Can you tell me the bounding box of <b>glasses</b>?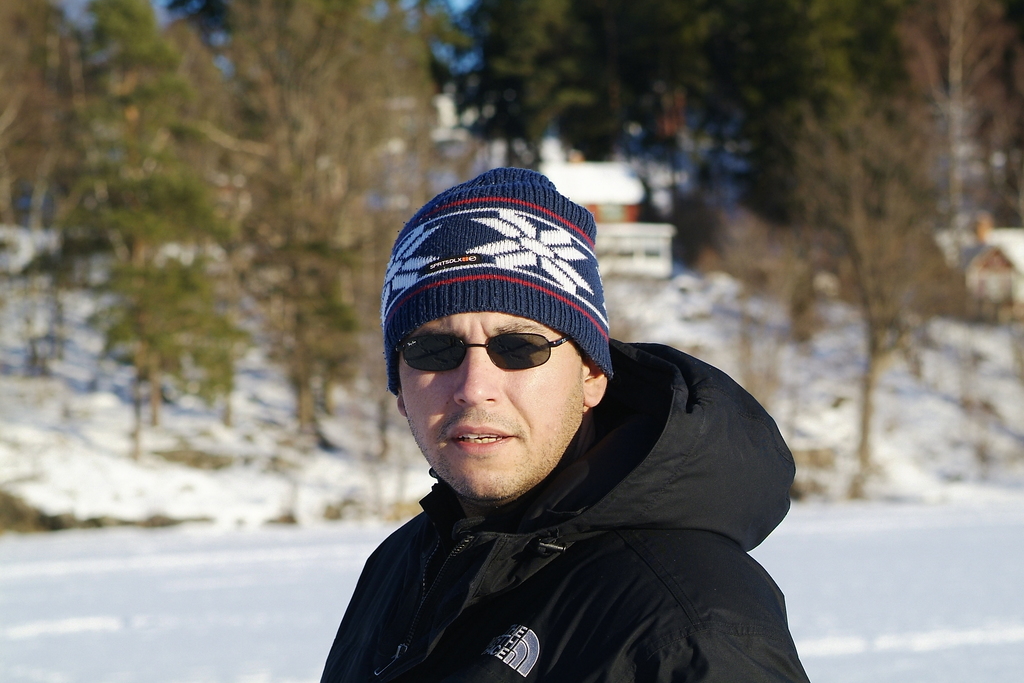
(x1=394, y1=333, x2=572, y2=374).
